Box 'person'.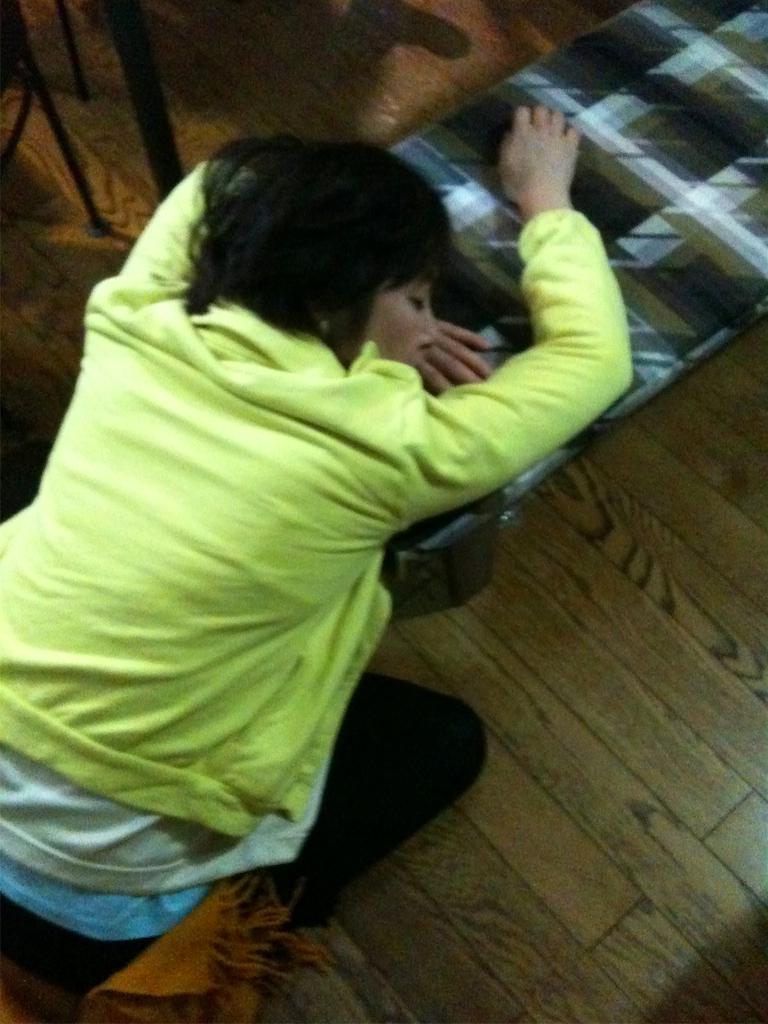
(left=0, top=107, right=632, bottom=988).
